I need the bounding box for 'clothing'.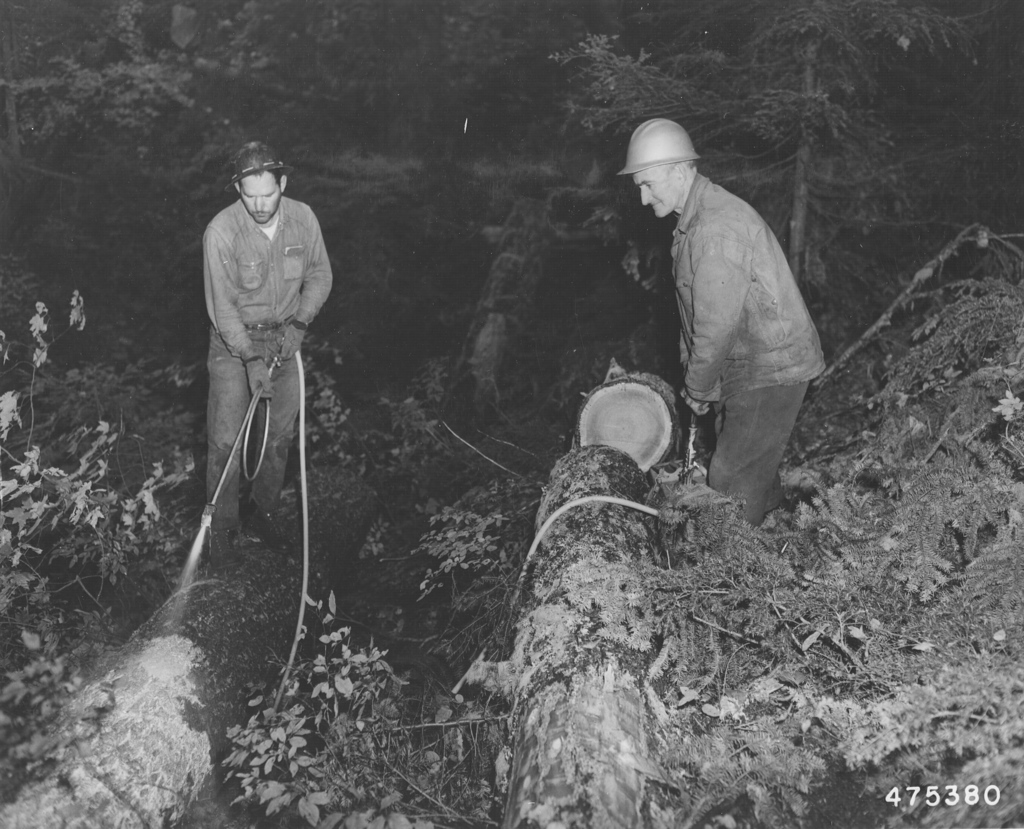
Here it is: {"left": 196, "top": 197, "right": 334, "bottom": 524}.
